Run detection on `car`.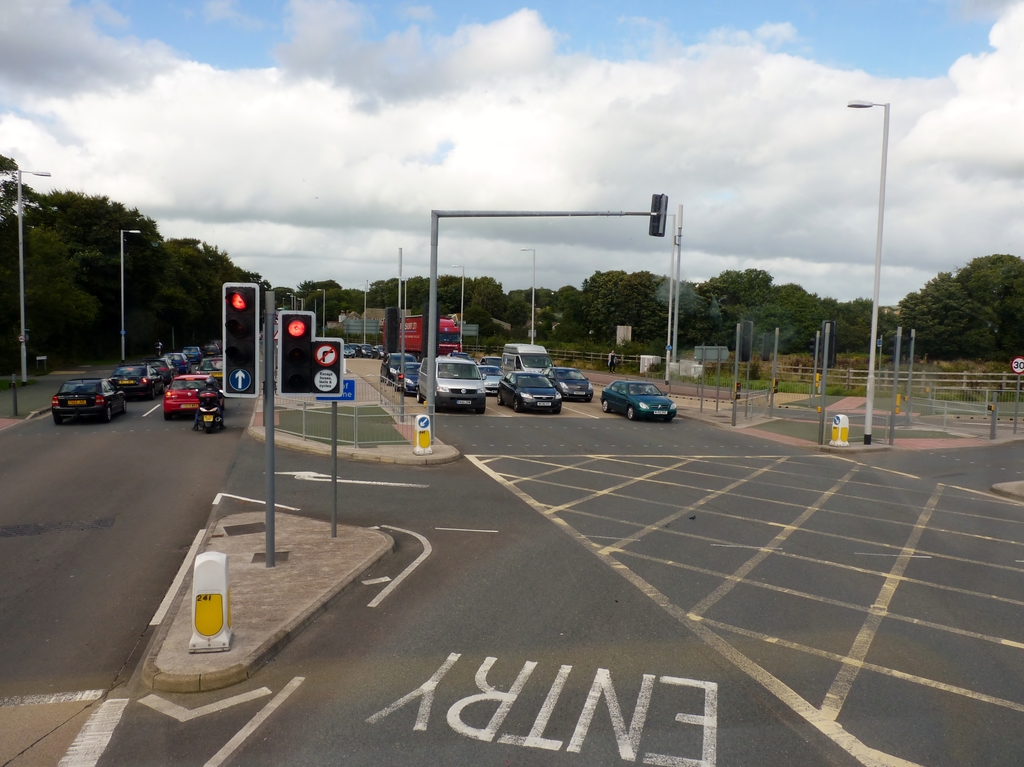
Result: Rect(536, 357, 591, 403).
